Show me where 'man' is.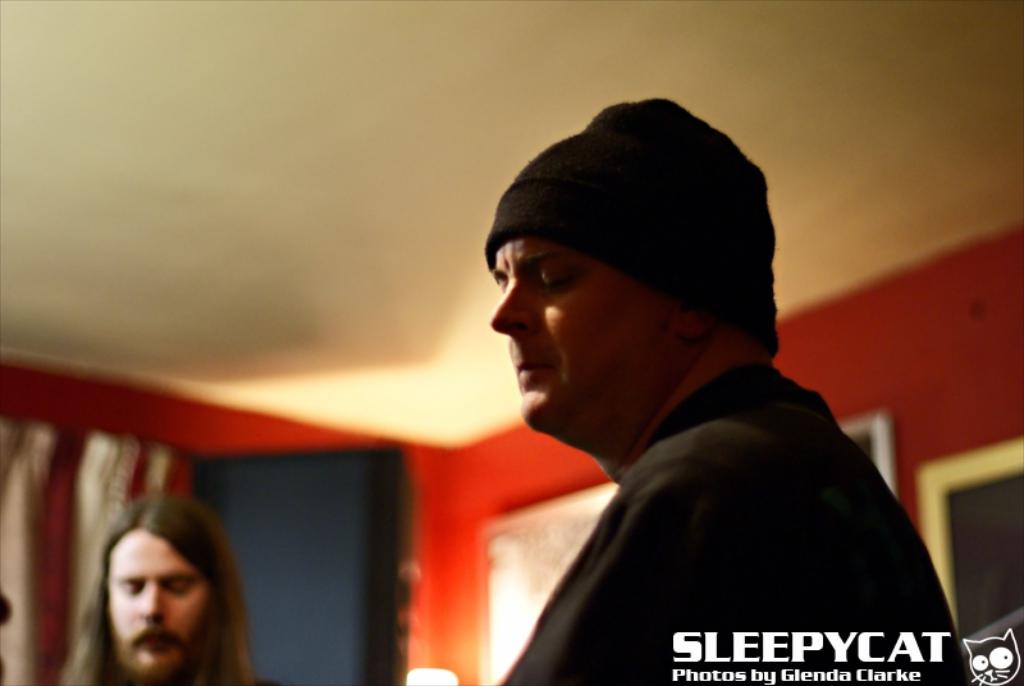
'man' is at <box>347,111,956,672</box>.
